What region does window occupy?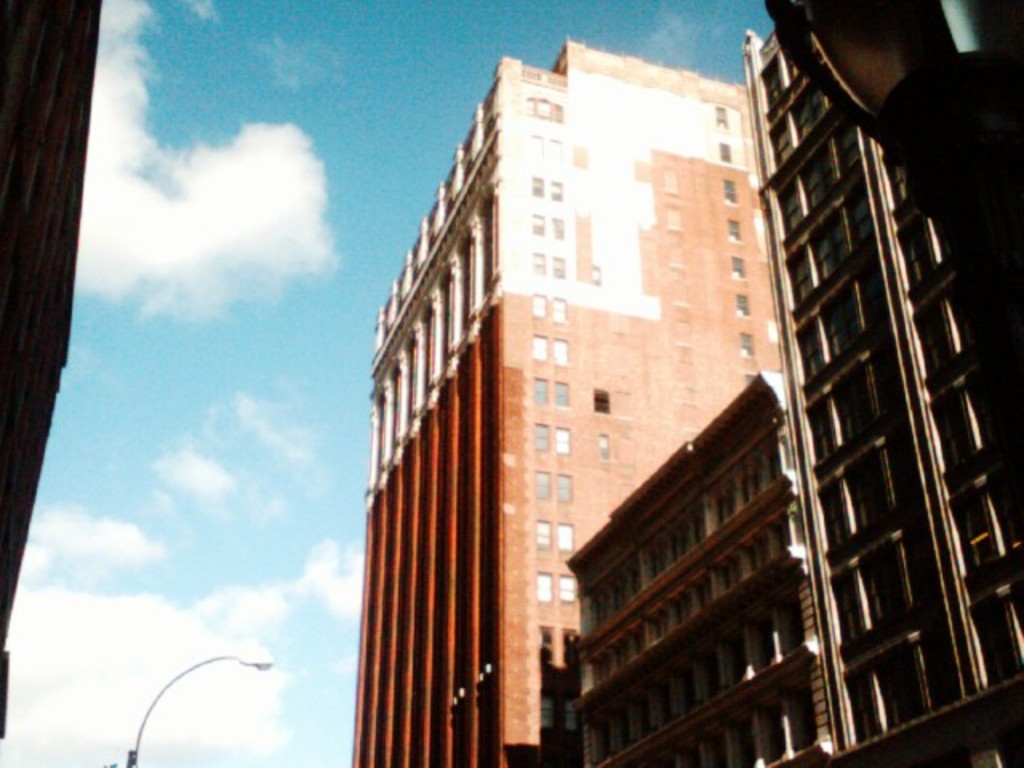
(left=925, top=302, right=944, bottom=363).
